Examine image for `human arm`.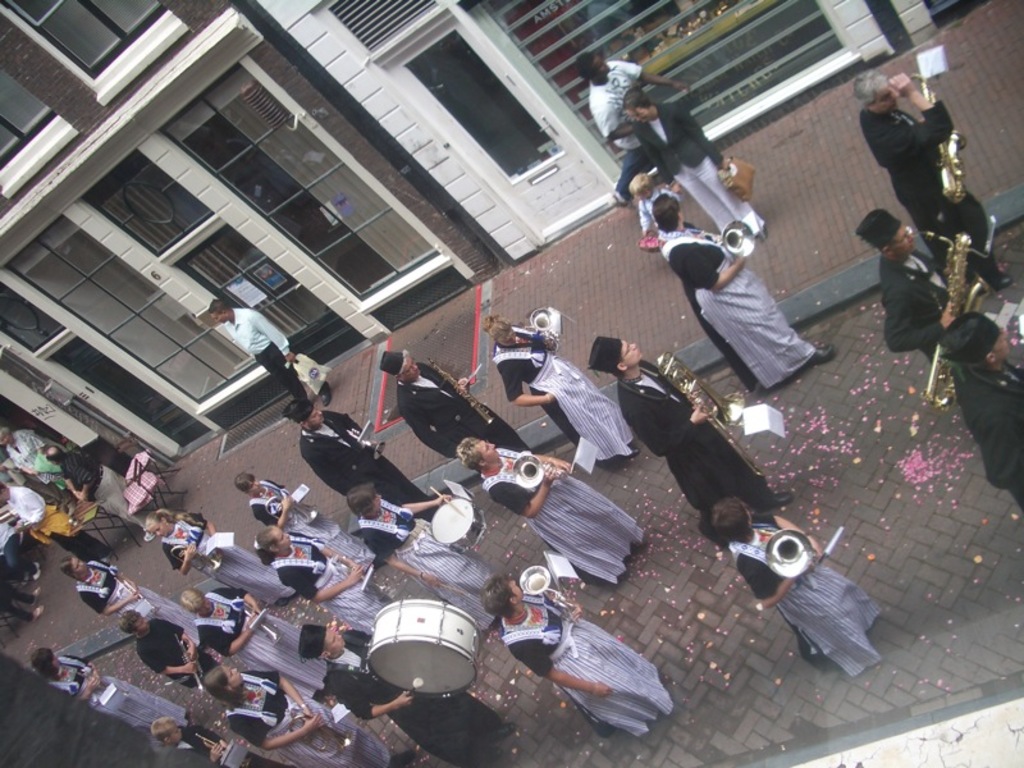
Examination result: 453 379 468 396.
